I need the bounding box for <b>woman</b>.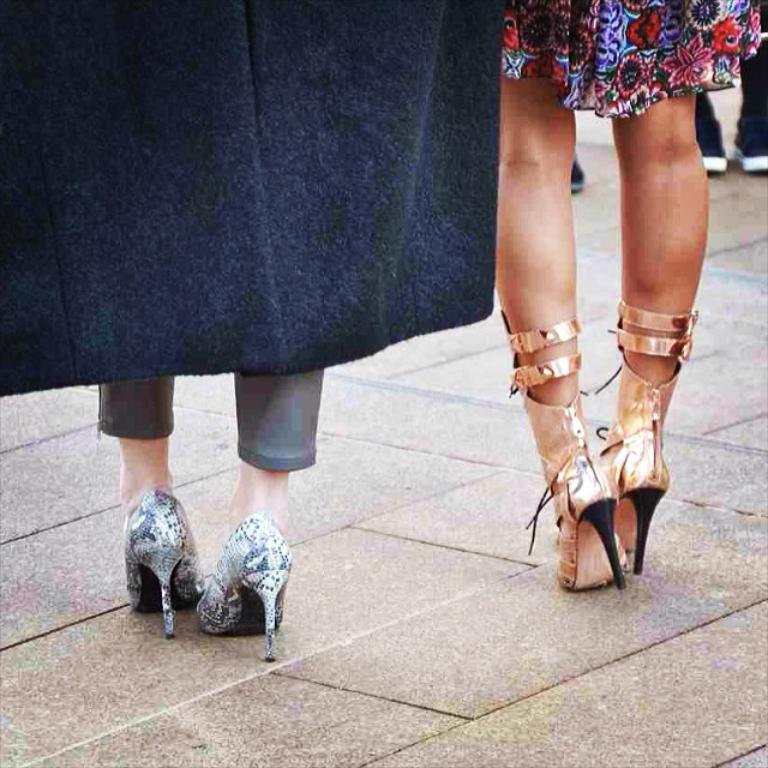
Here it is: <bbox>0, 0, 506, 661</bbox>.
